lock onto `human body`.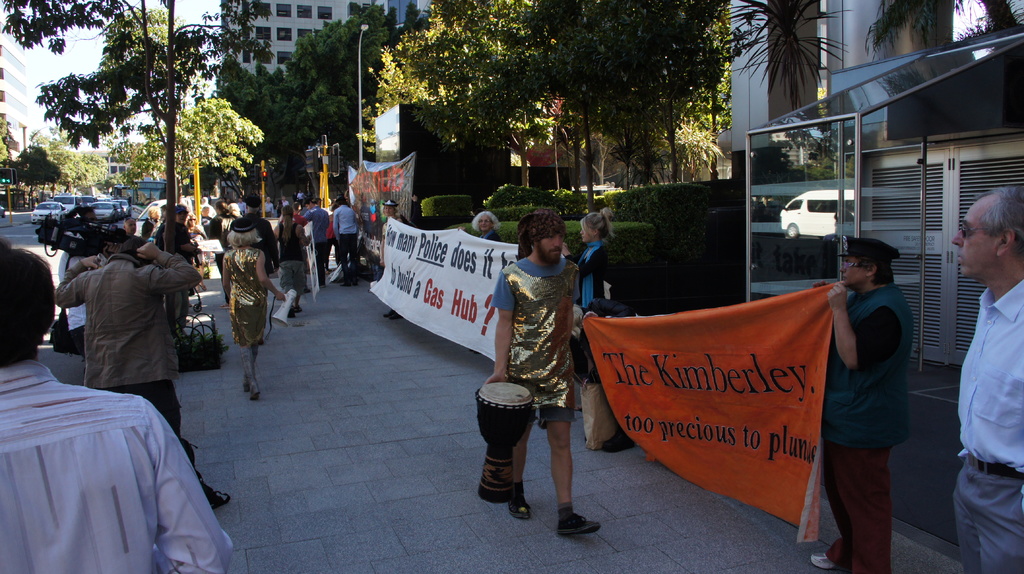
Locked: locate(56, 241, 225, 512).
